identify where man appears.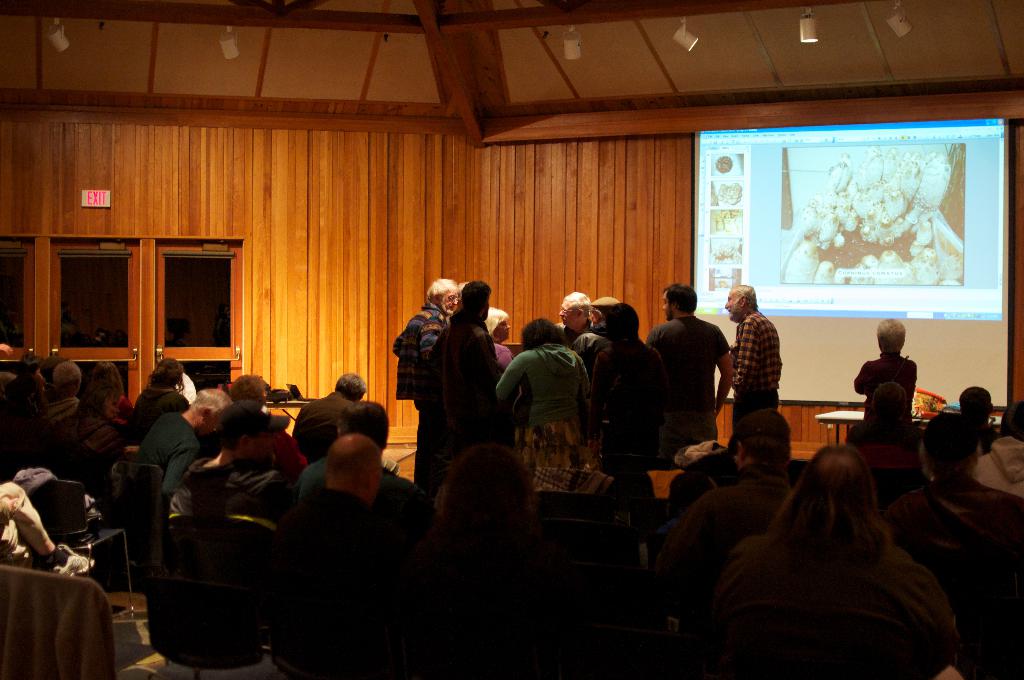
Appears at (694, 438, 958, 679).
